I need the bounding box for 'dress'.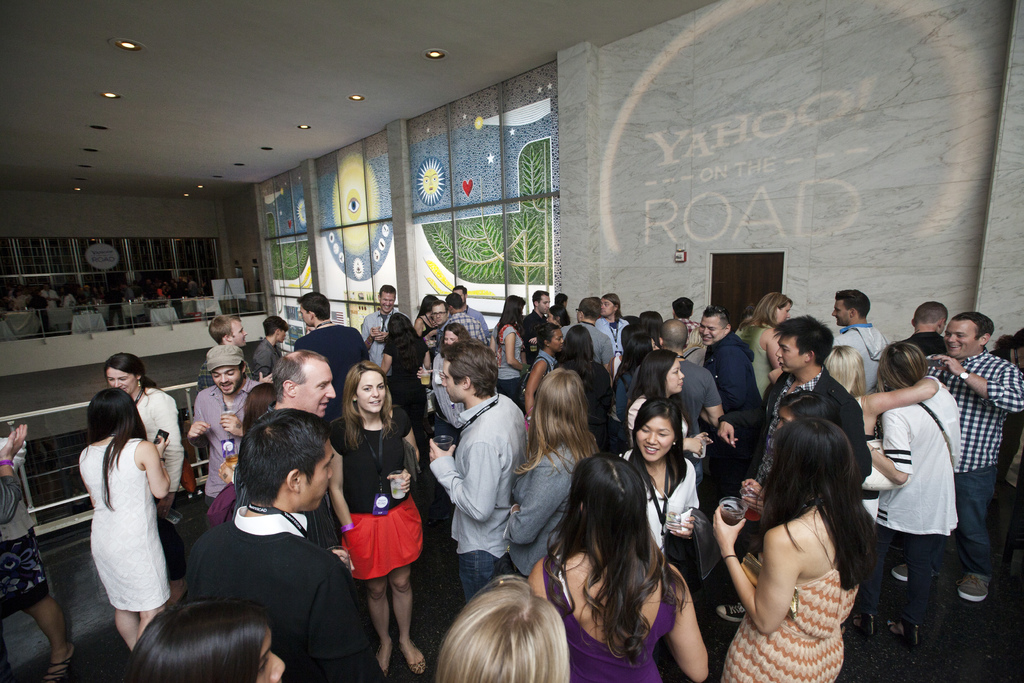
Here it is: bbox(719, 565, 862, 682).
